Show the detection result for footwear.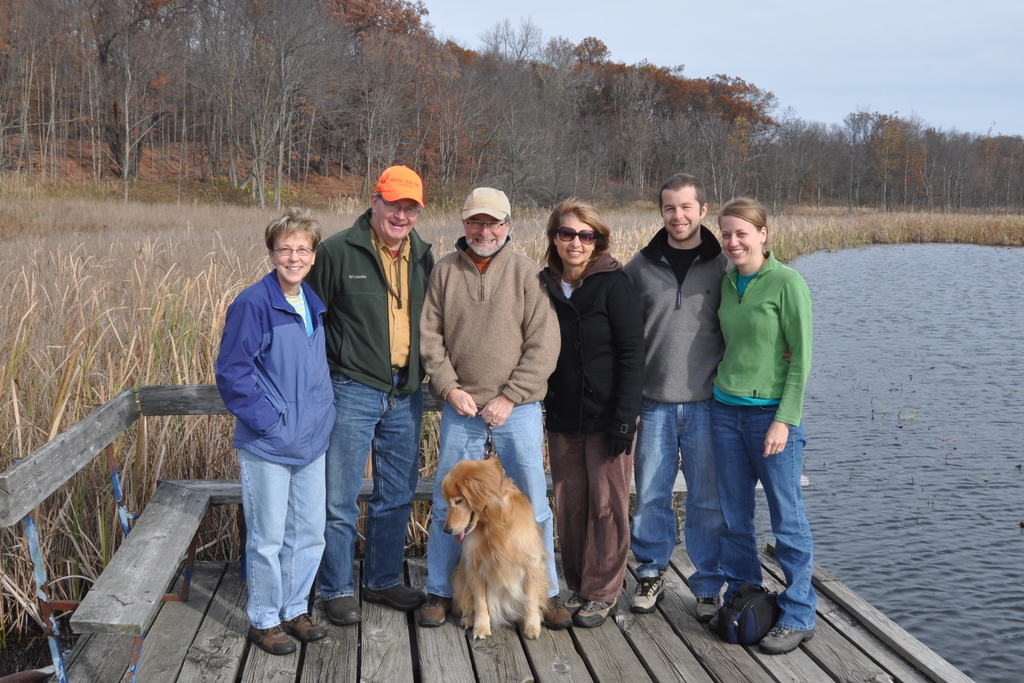
Rect(630, 570, 671, 614).
